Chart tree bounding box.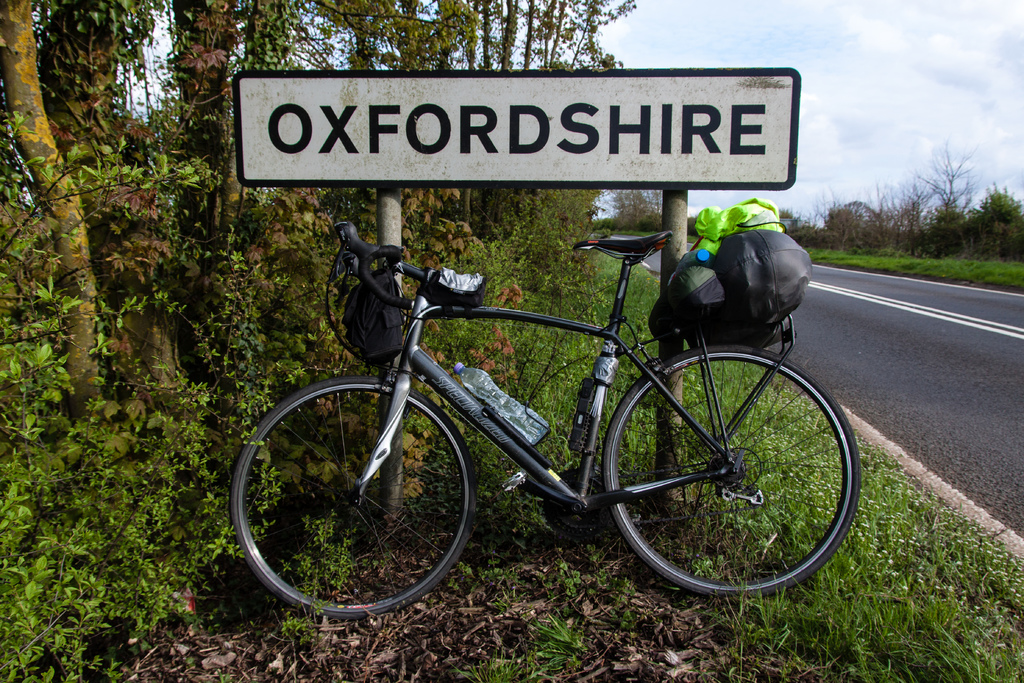
Charted: bbox=[135, 0, 326, 522].
